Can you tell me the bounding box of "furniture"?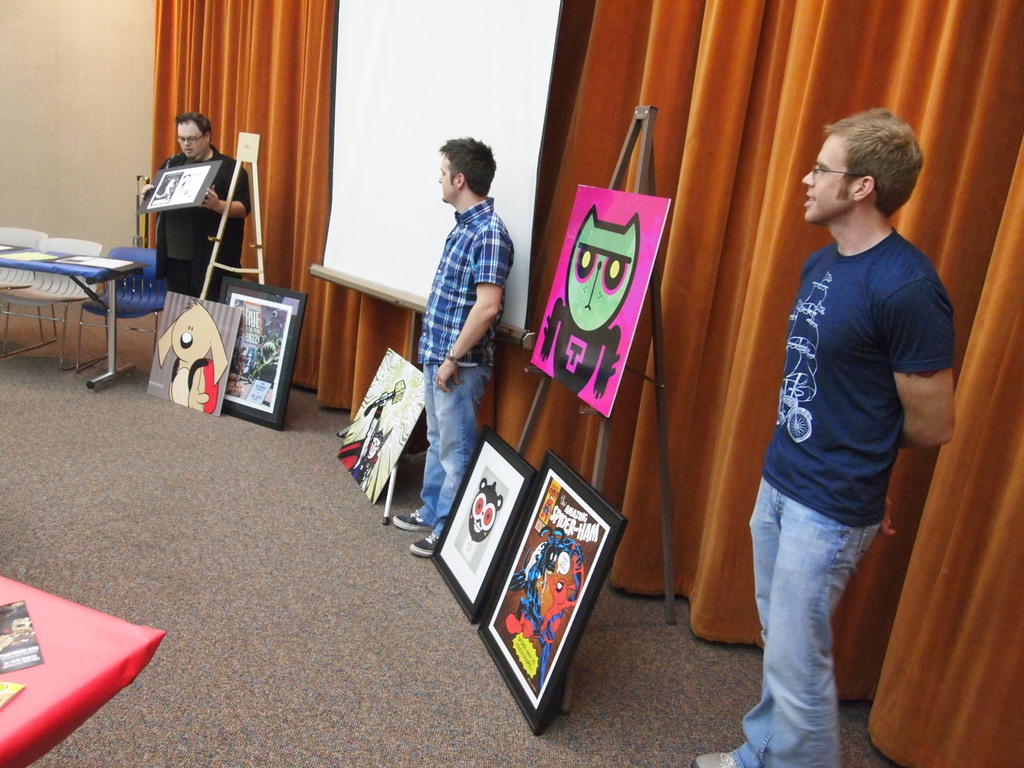
box=[0, 227, 49, 340].
